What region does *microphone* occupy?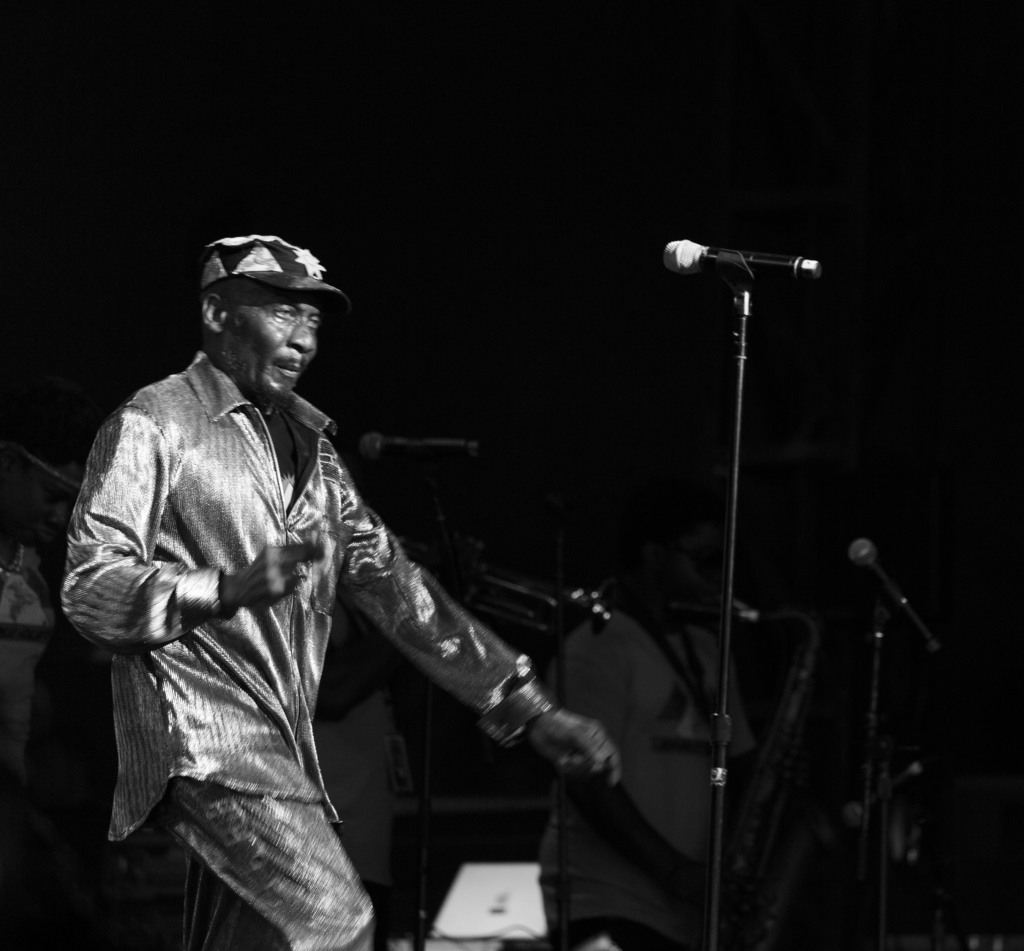
[x1=848, y1=765, x2=918, y2=826].
